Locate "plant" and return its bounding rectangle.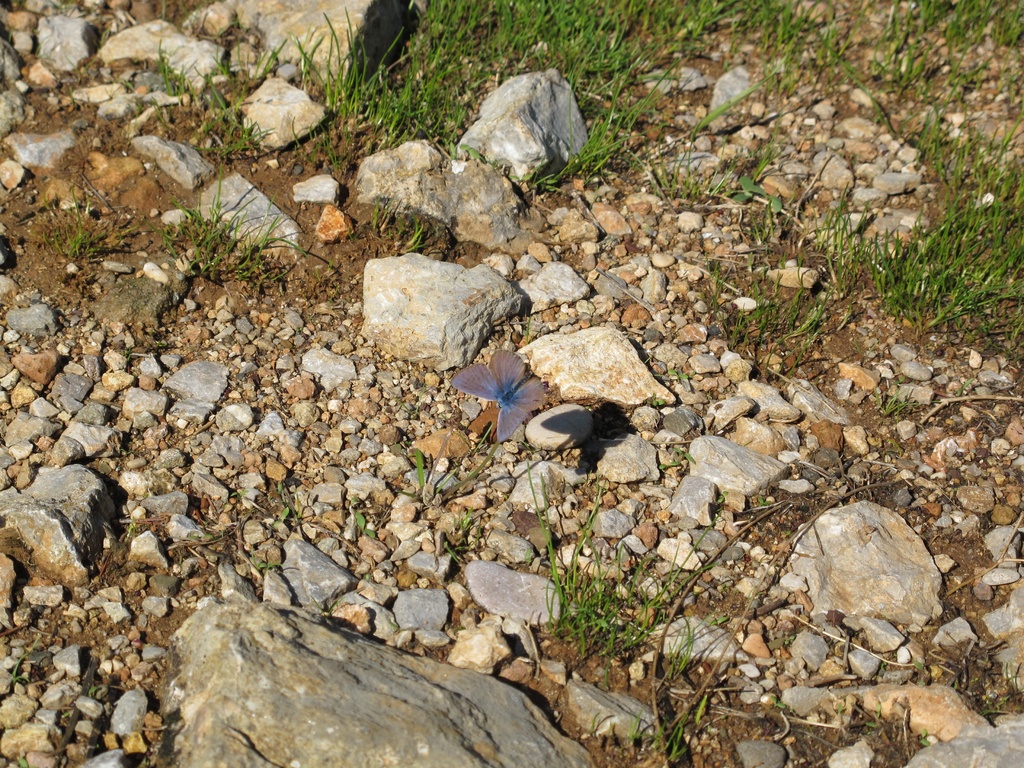
bbox=(232, 35, 288, 68).
